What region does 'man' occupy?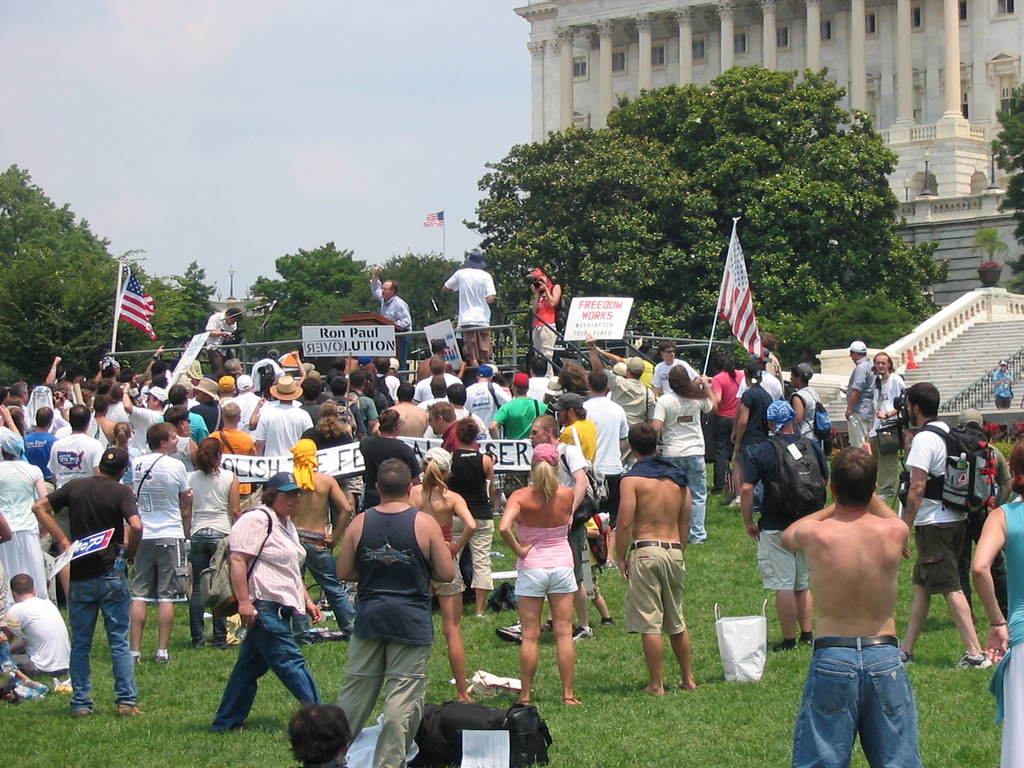
l=582, t=331, r=657, b=421.
